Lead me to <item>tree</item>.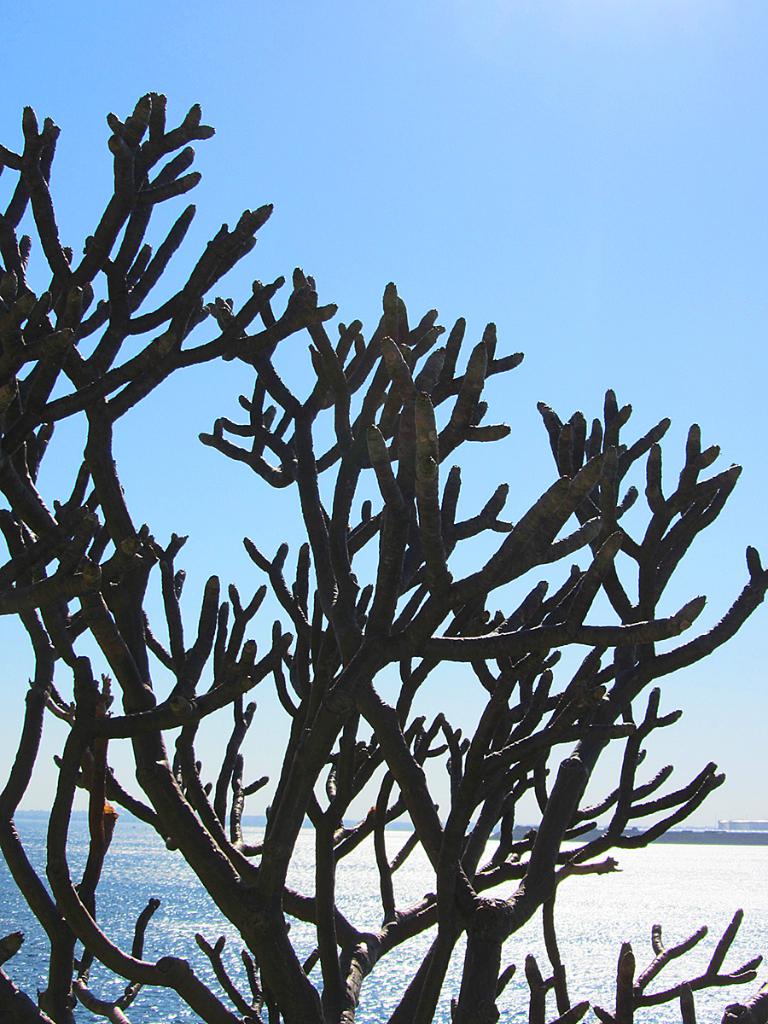
Lead to bbox=(0, 89, 763, 1023).
